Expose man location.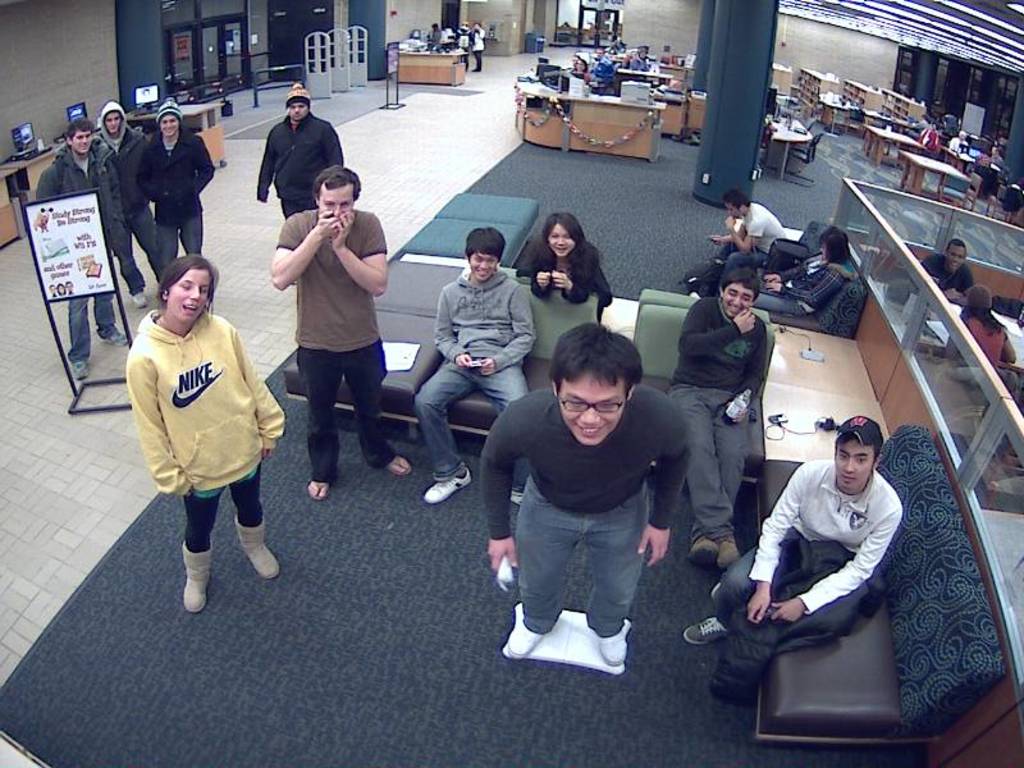
Exposed at select_region(709, 189, 788, 291).
